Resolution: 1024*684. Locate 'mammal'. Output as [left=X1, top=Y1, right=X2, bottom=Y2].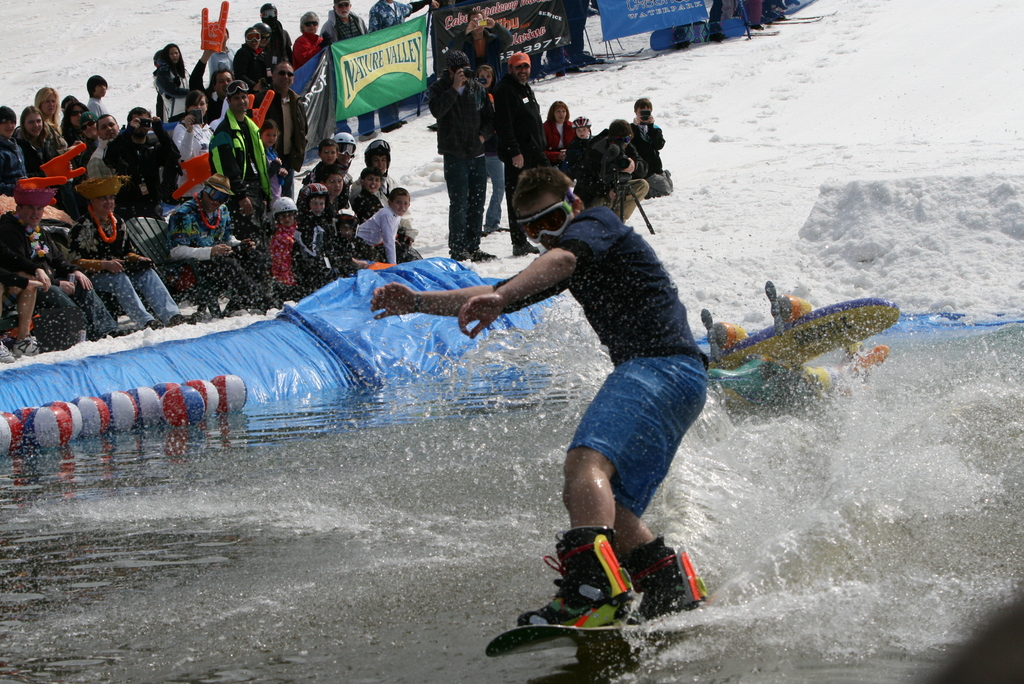
[left=481, top=62, right=509, bottom=230].
